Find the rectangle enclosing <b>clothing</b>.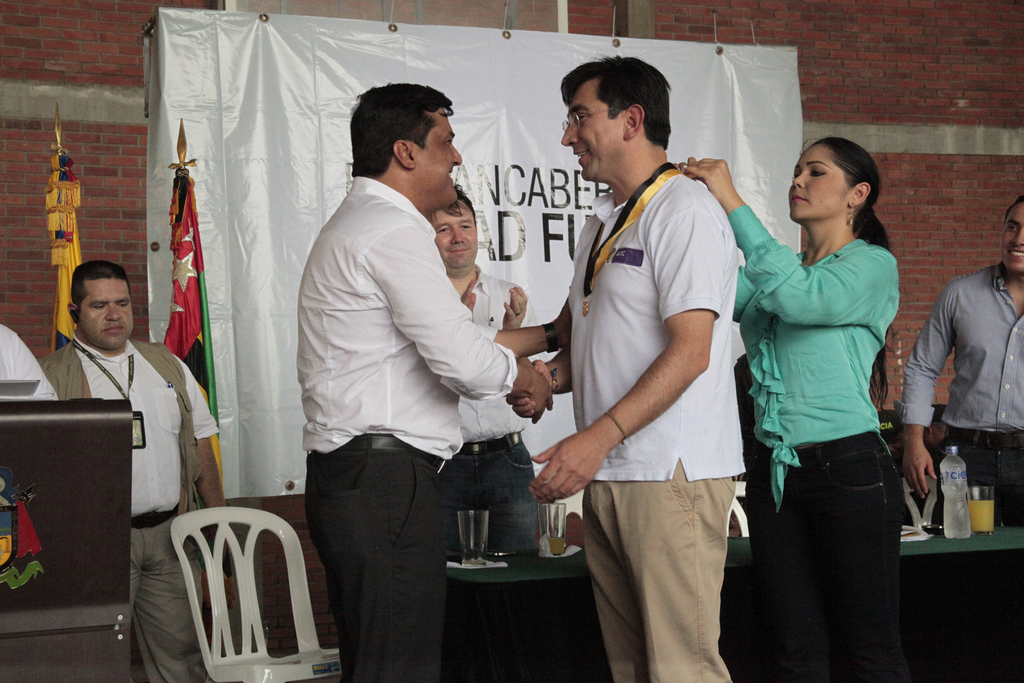
x1=559, y1=174, x2=755, y2=682.
